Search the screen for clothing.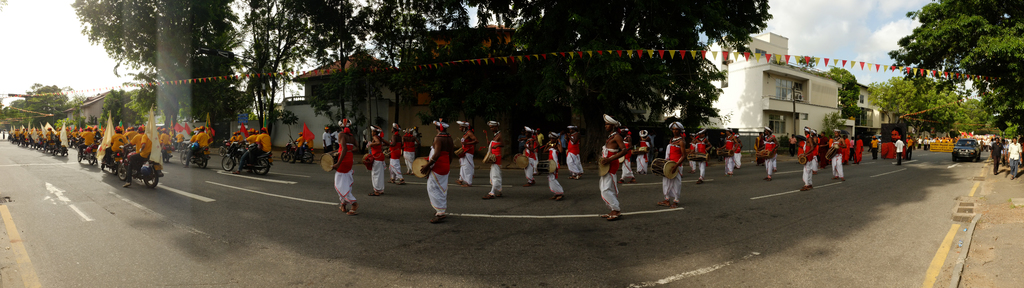
Found at bbox=[486, 135, 506, 191].
